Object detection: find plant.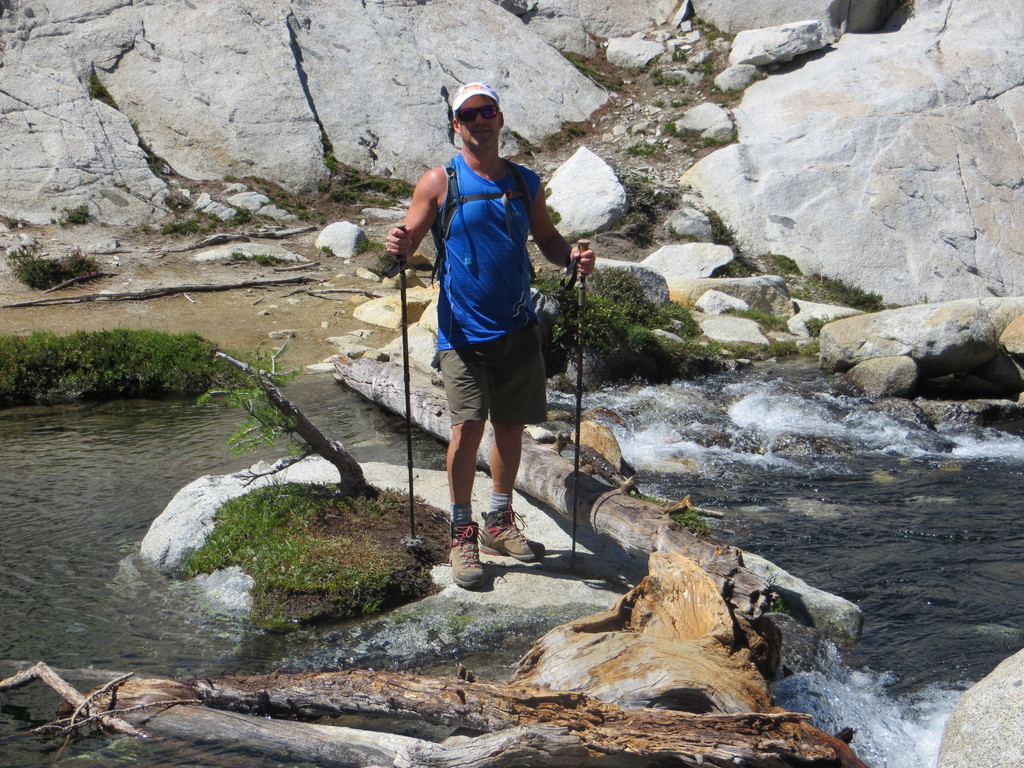
x1=673, y1=504, x2=713, y2=531.
